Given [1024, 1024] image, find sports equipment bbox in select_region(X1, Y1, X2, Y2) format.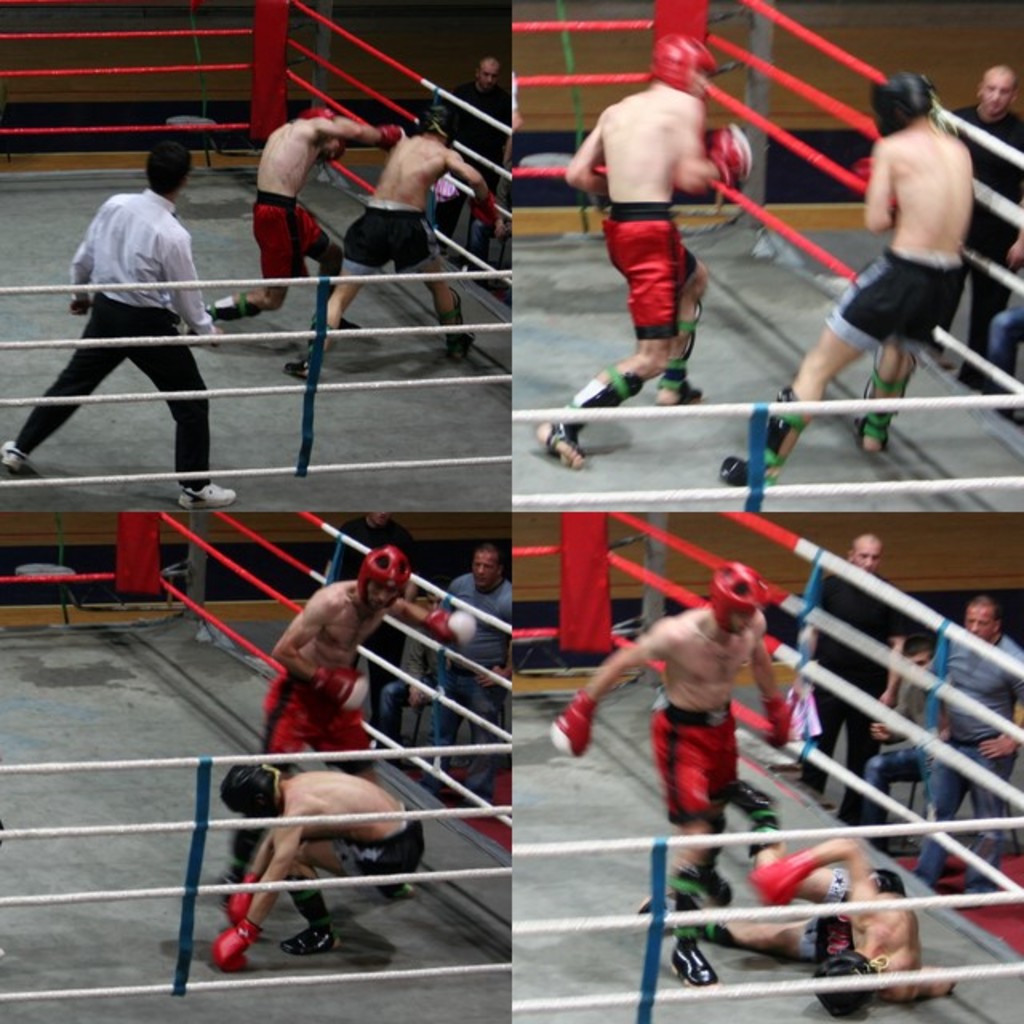
select_region(726, 779, 776, 859).
